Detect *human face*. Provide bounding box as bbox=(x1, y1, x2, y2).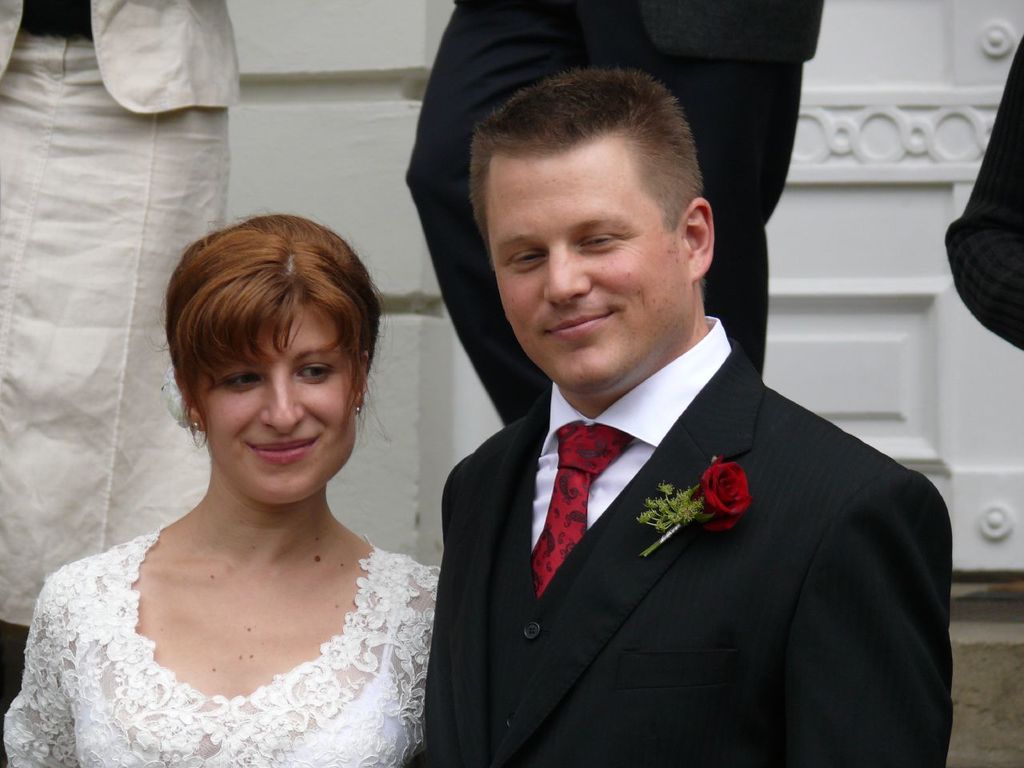
bbox=(487, 154, 691, 380).
